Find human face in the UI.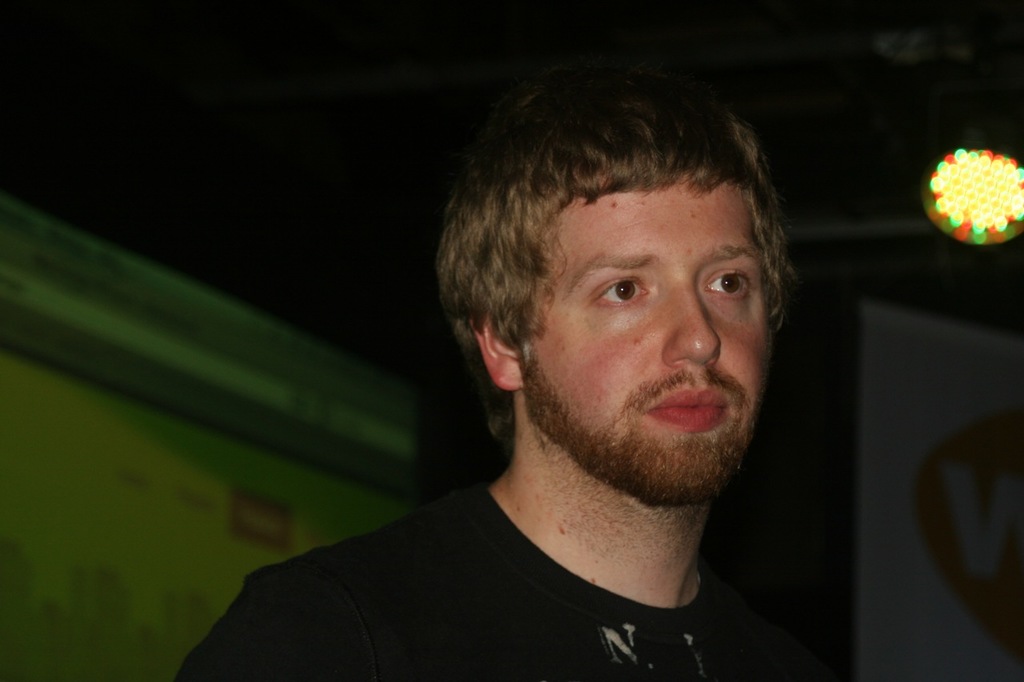
UI element at <region>522, 178, 768, 497</region>.
